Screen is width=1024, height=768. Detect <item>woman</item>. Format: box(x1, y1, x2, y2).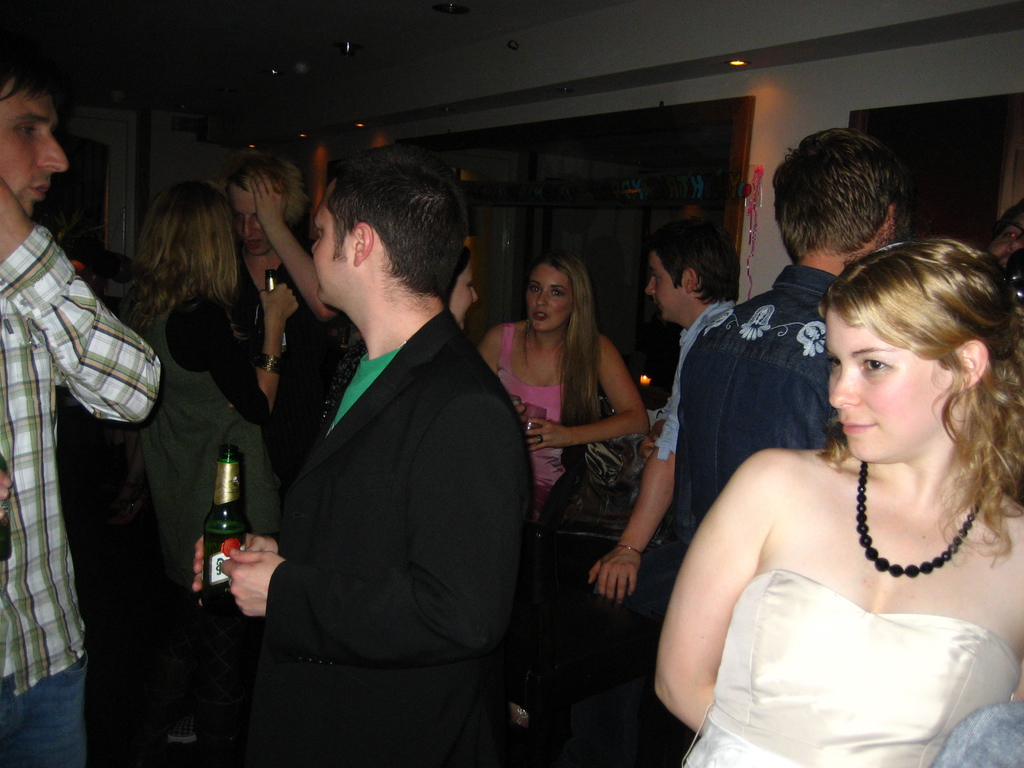
box(445, 250, 481, 331).
